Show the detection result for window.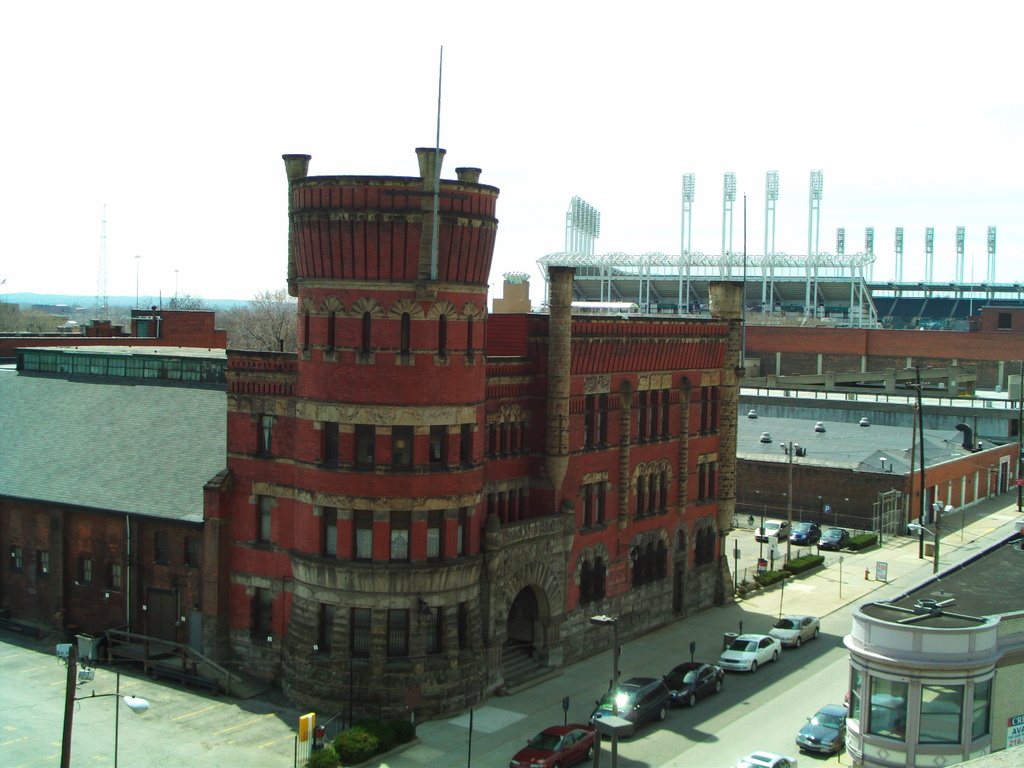
<region>635, 463, 672, 523</region>.
